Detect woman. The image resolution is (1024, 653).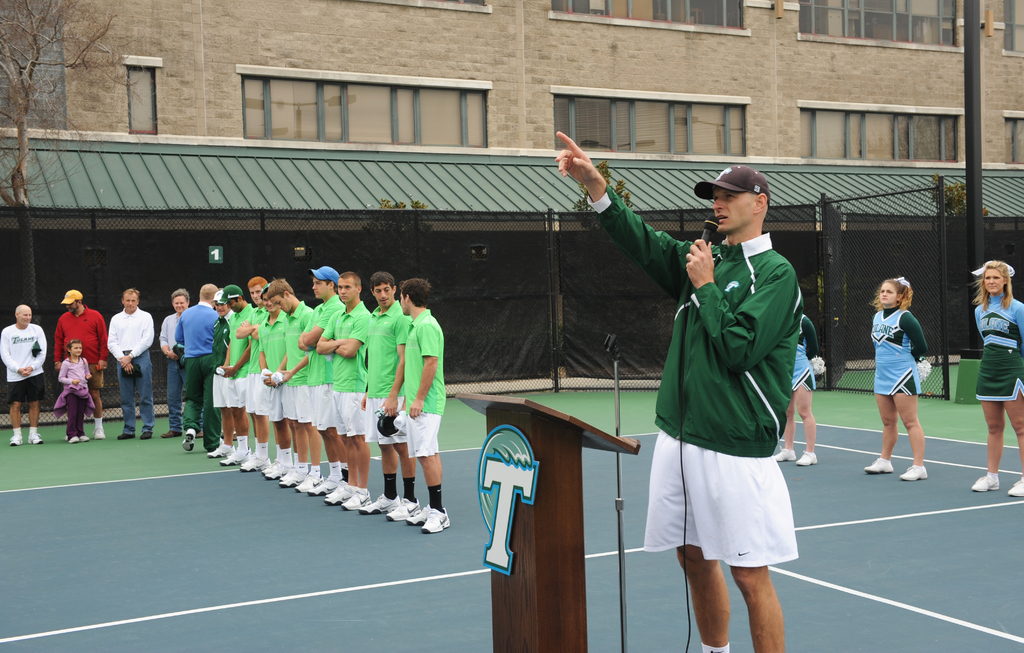
bbox=[864, 270, 943, 485].
